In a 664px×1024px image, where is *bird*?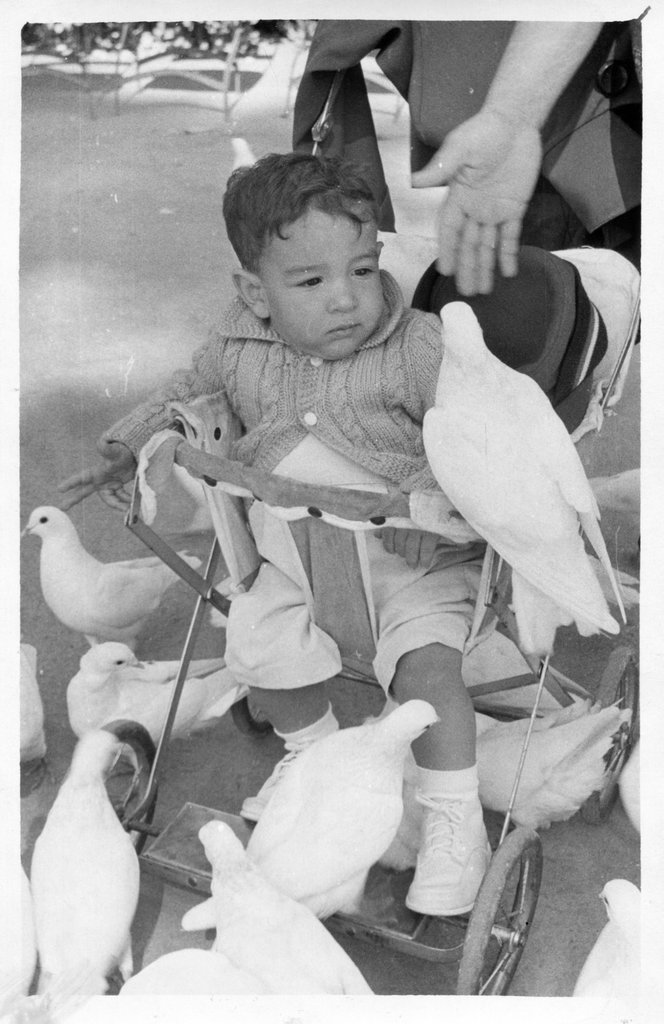
box=[30, 721, 156, 1006].
